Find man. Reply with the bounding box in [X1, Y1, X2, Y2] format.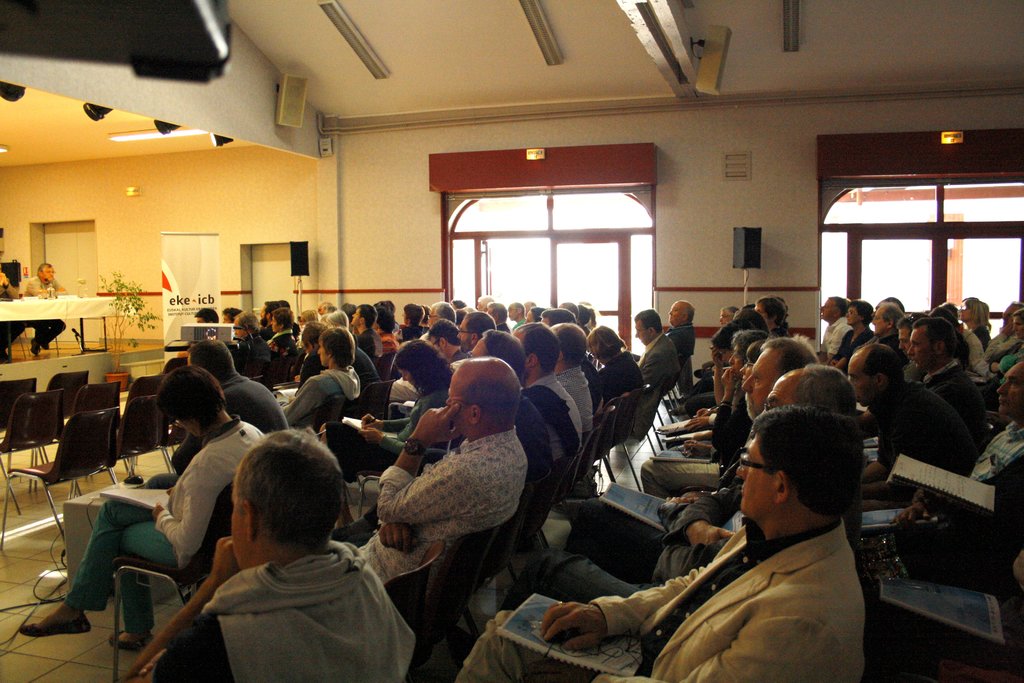
[118, 427, 415, 682].
